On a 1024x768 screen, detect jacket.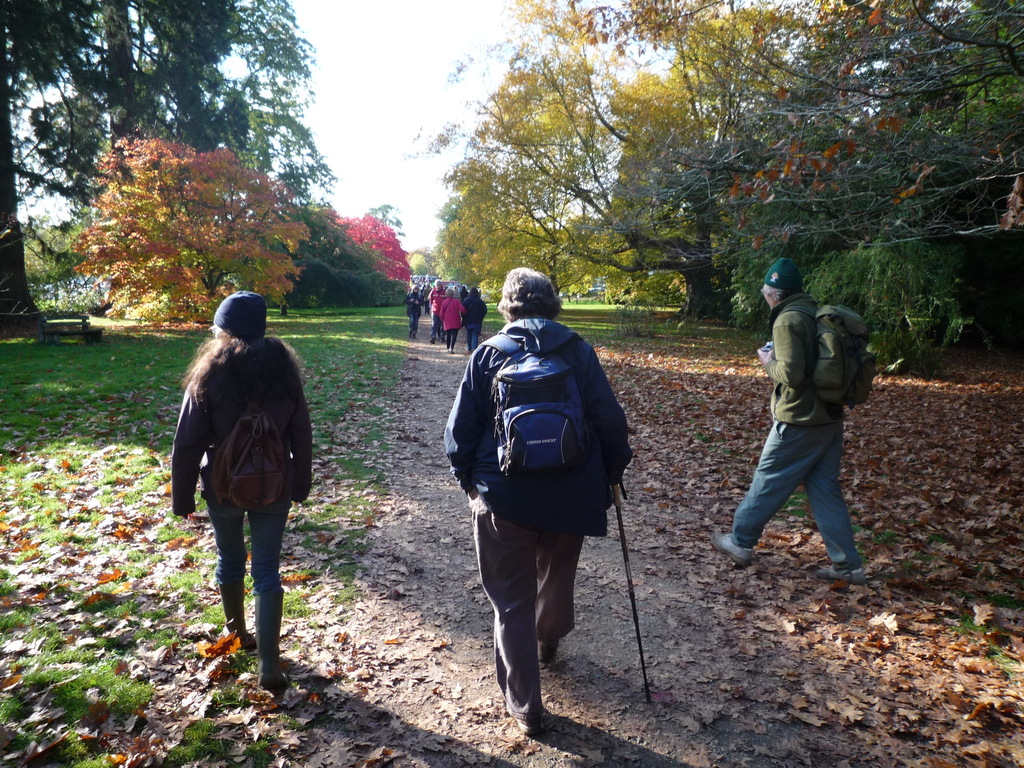
x1=461 y1=296 x2=492 y2=331.
